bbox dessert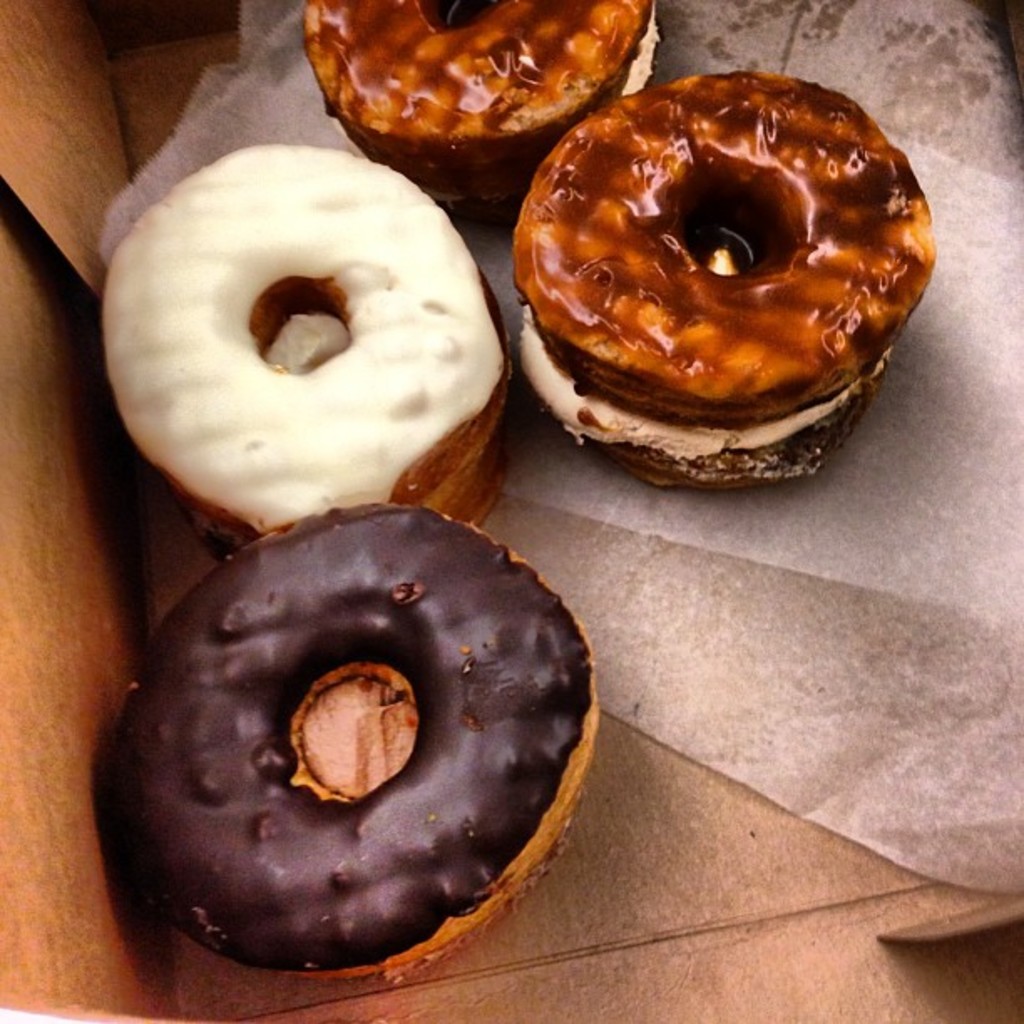
detection(507, 70, 939, 489)
